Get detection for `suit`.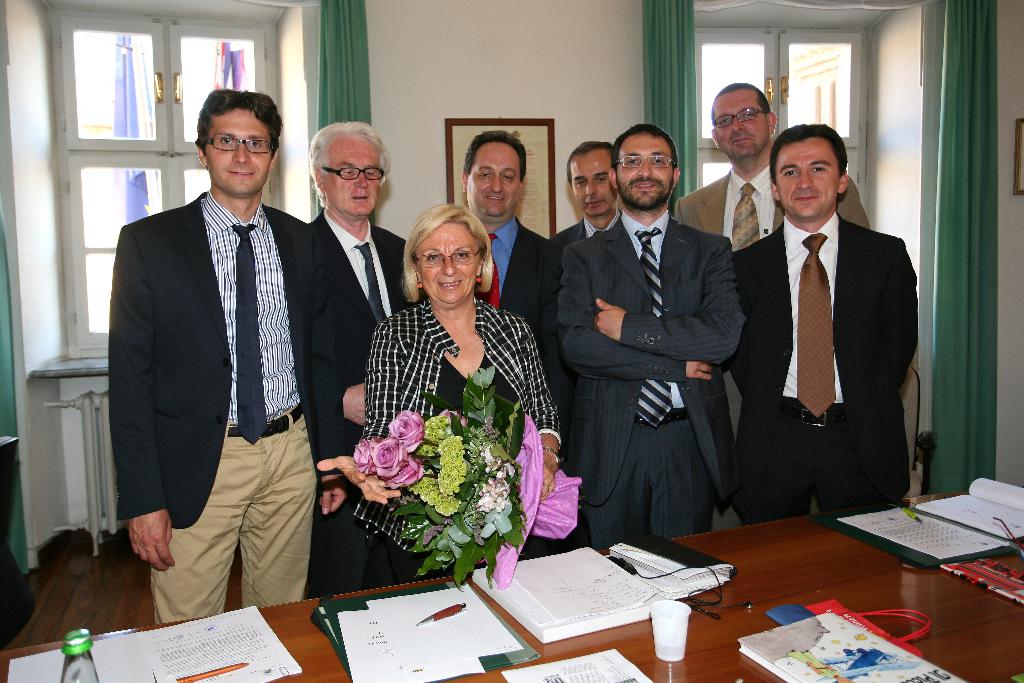
Detection: <region>670, 165, 871, 256</region>.
